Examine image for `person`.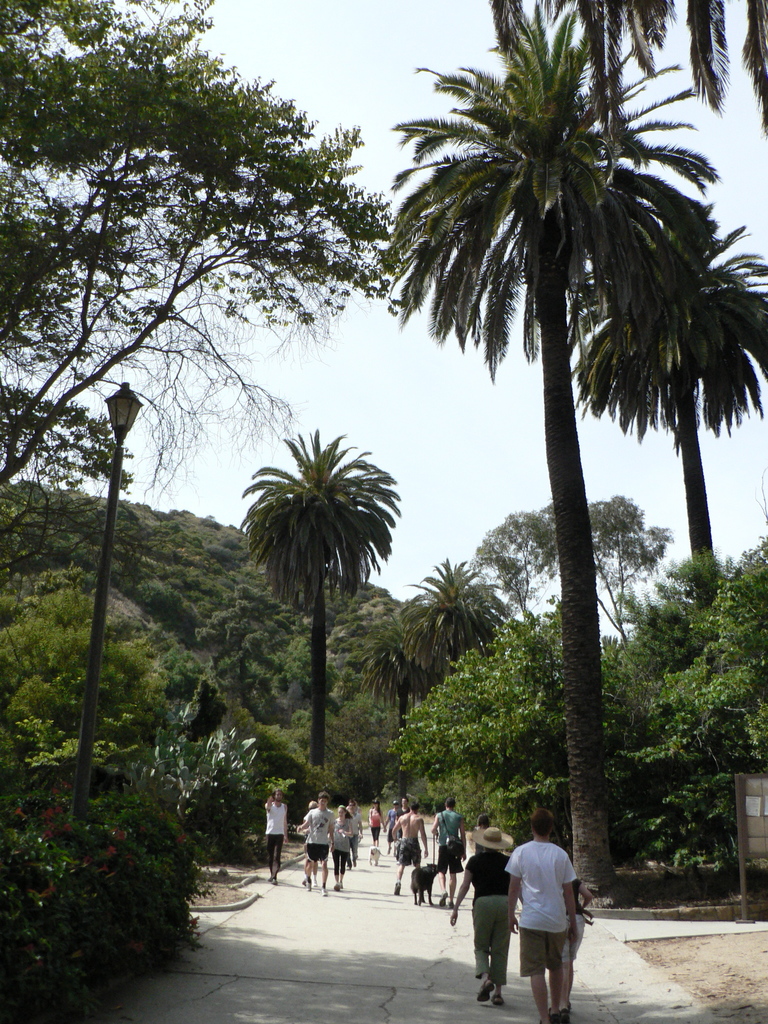
Examination result: pyautogui.locateOnScreen(382, 803, 400, 848).
